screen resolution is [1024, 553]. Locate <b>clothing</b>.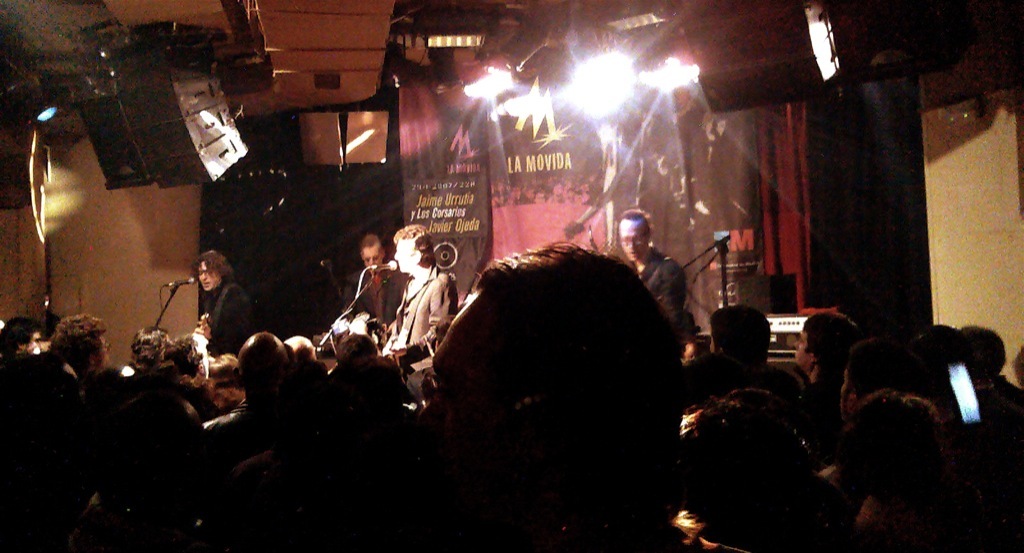
l=387, t=266, r=458, b=375.
